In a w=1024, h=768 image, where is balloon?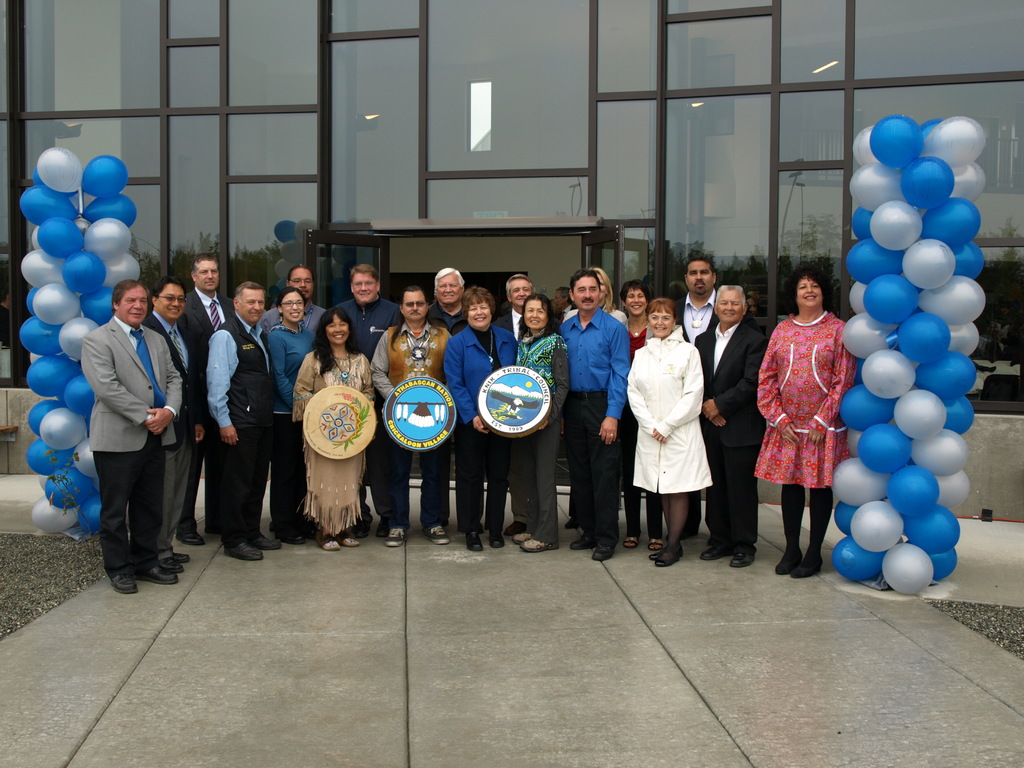
[952,239,984,284].
